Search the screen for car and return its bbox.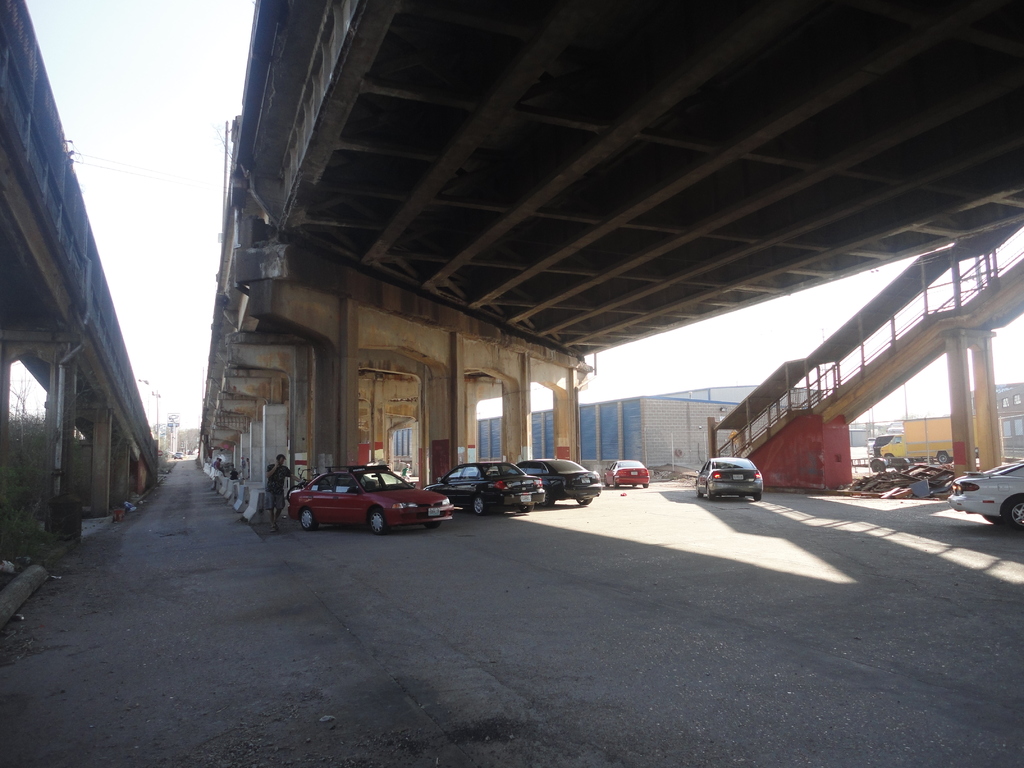
Found: detection(949, 461, 1023, 538).
